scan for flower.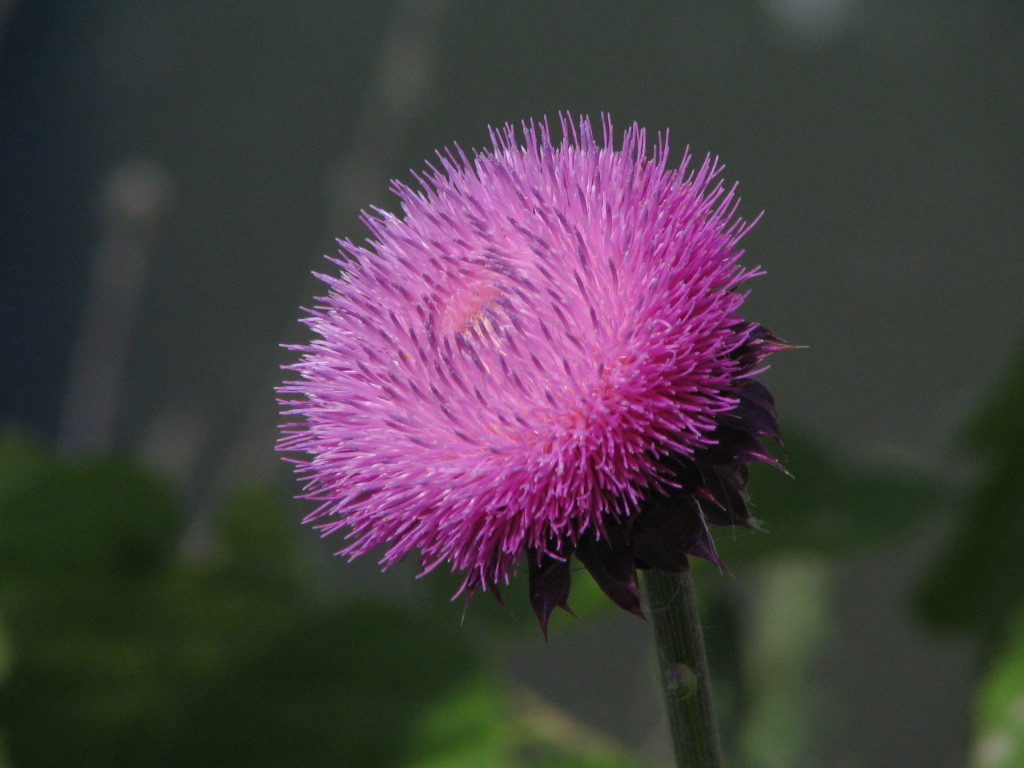
Scan result: {"x1": 258, "y1": 115, "x2": 820, "y2": 643}.
